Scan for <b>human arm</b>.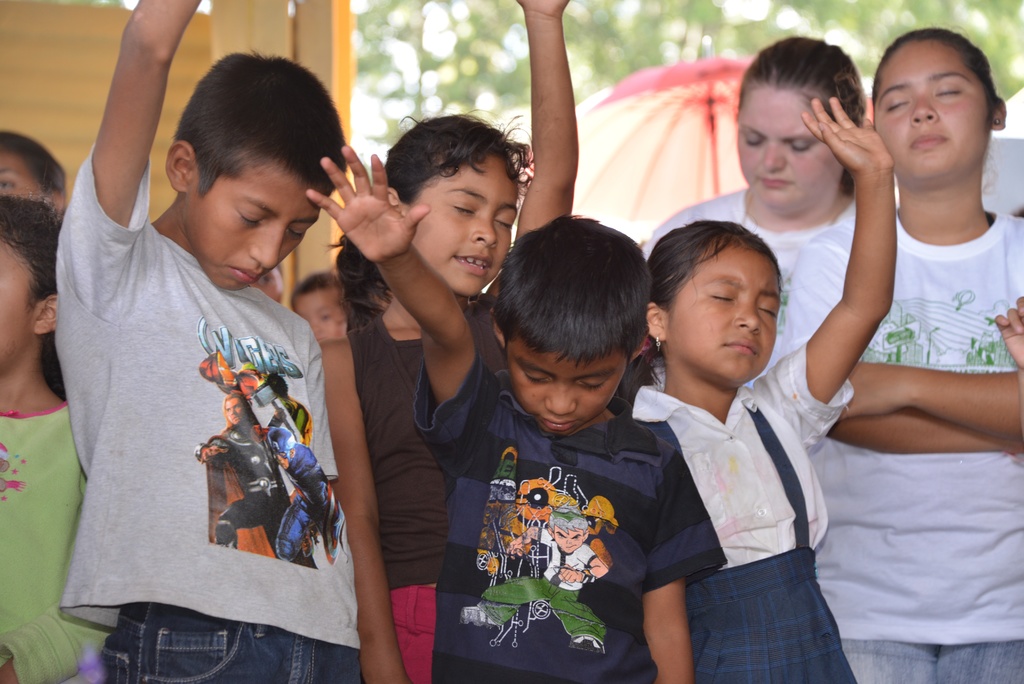
Scan result: region(479, 0, 586, 343).
